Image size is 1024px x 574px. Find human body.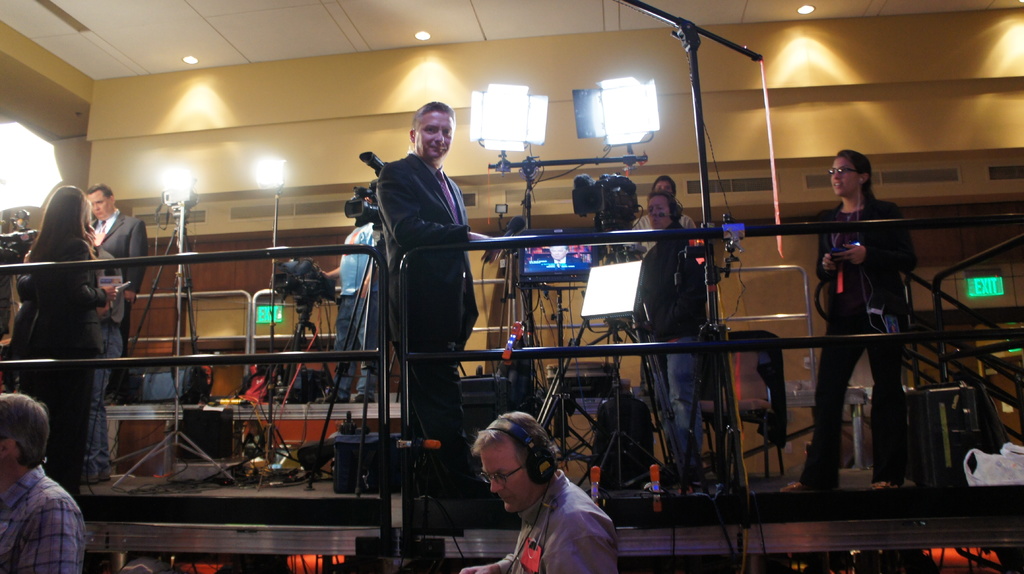
(x1=373, y1=157, x2=504, y2=446).
